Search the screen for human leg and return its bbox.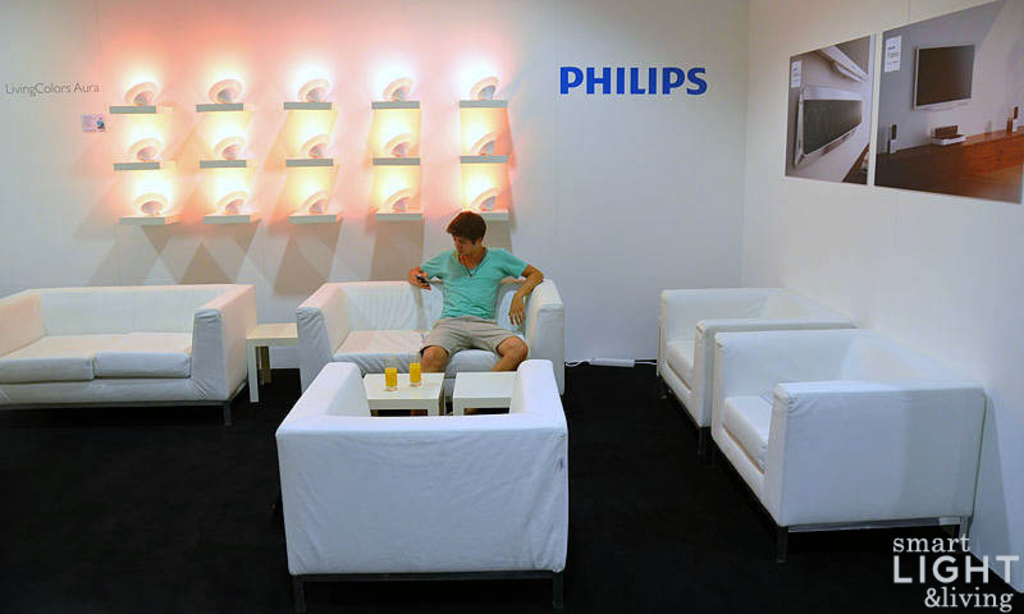
Found: x1=461, y1=316, x2=529, y2=414.
